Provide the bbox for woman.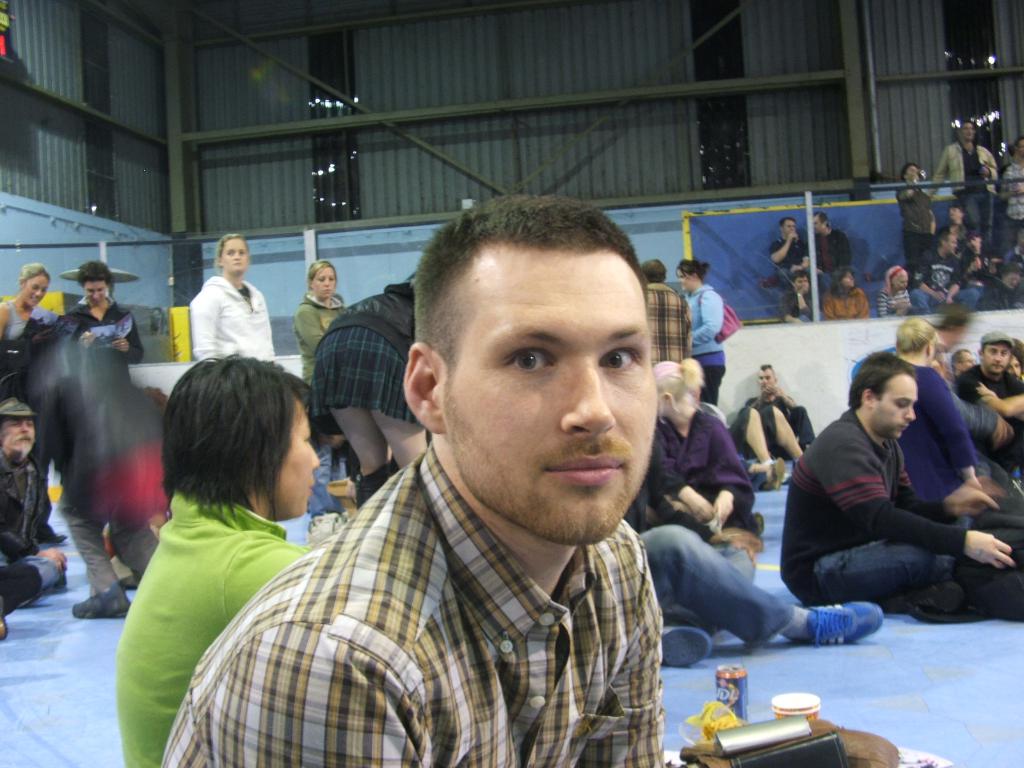
(188,228,284,369).
